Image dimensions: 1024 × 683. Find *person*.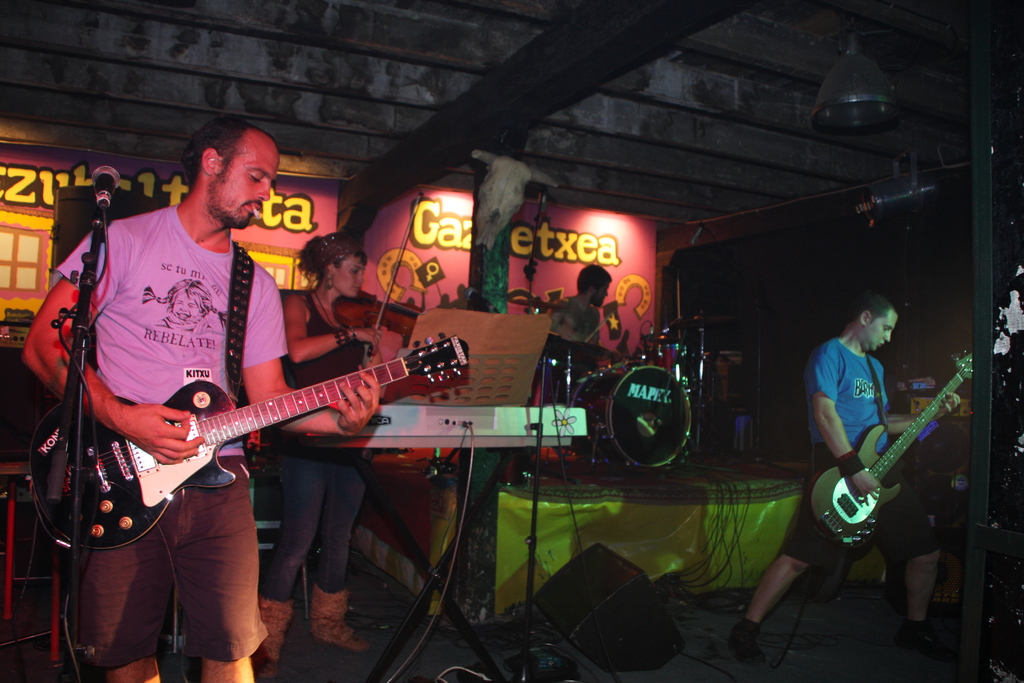
801/256/991/682.
